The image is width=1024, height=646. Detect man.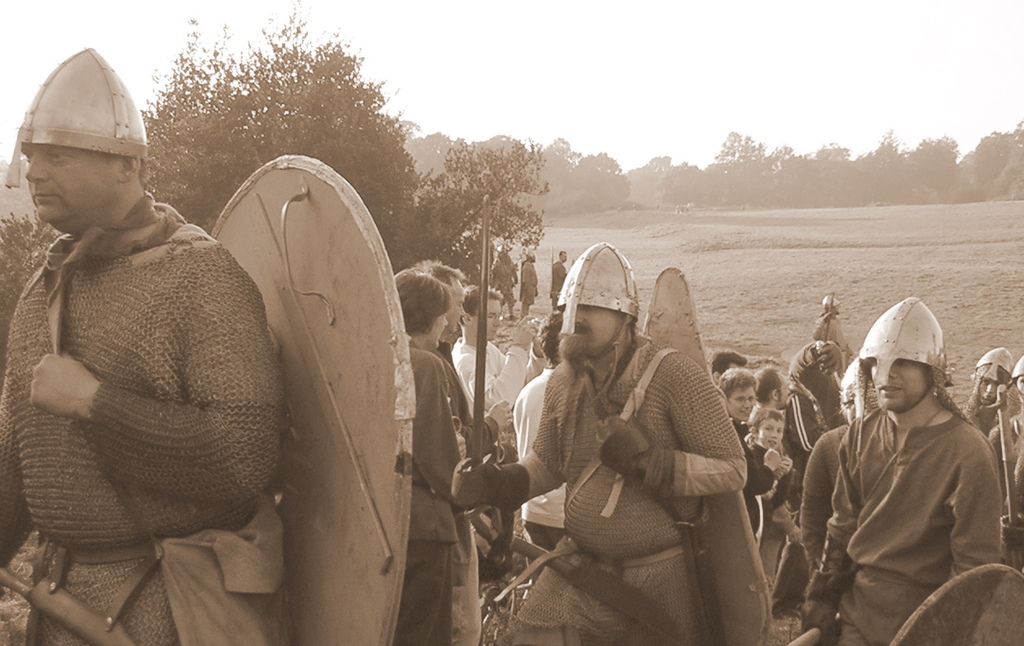
Detection: pyautogui.locateOnScreen(801, 296, 1006, 645).
